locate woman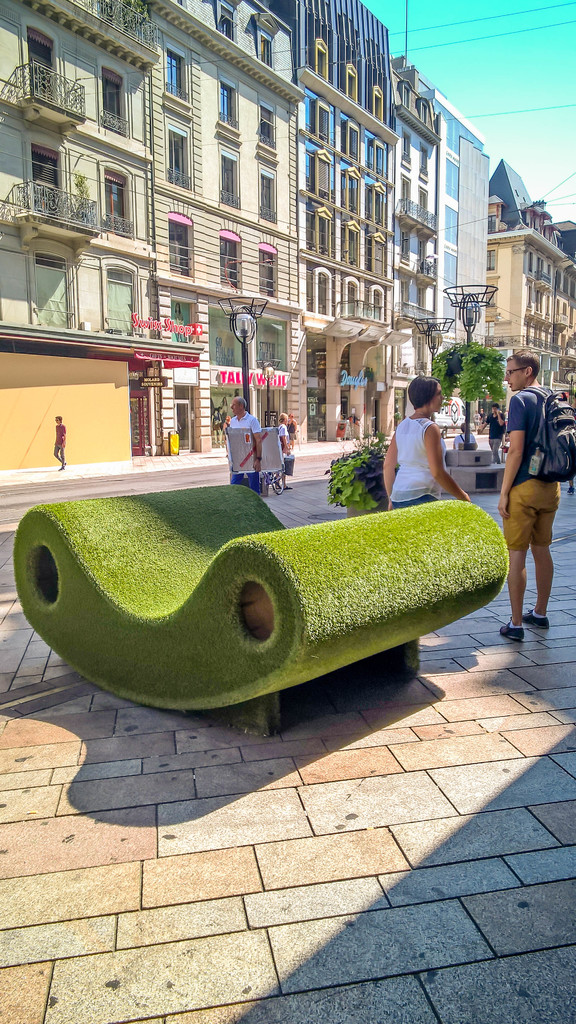
[221,414,232,458]
